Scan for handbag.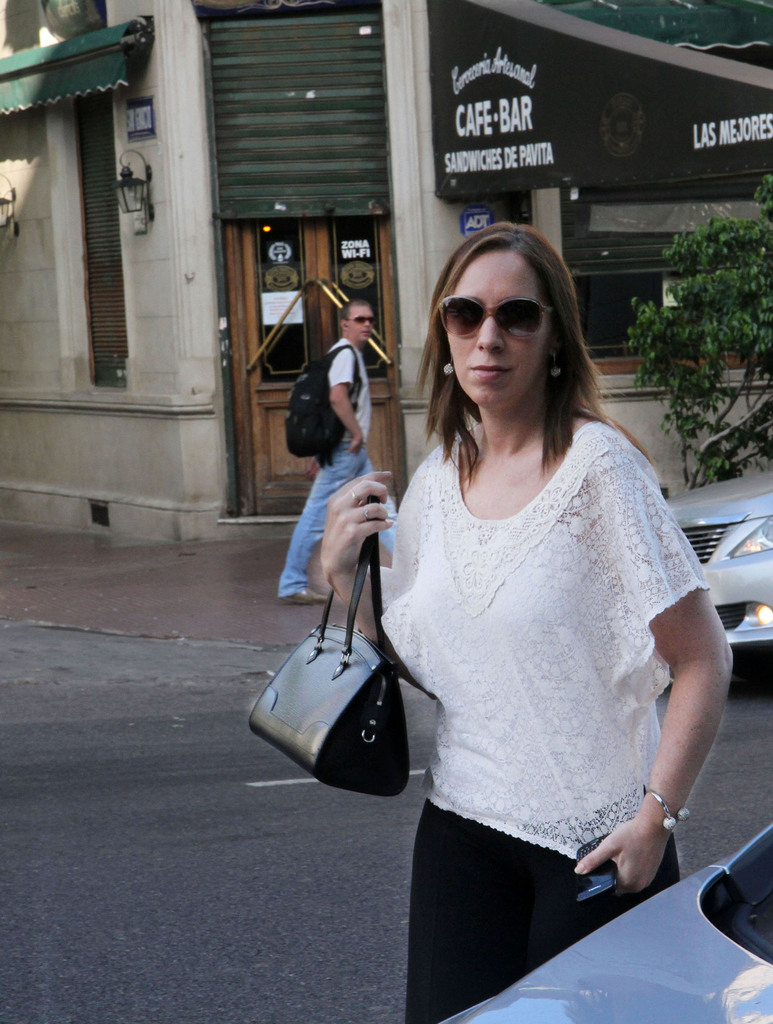
Scan result: select_region(248, 500, 418, 806).
